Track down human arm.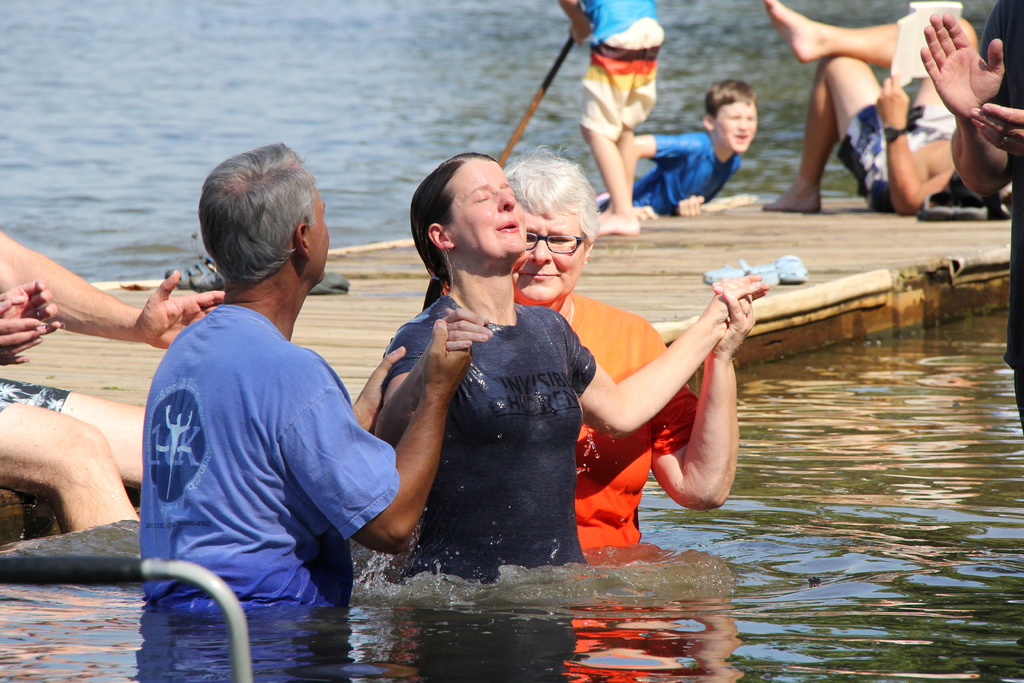
Tracked to box=[312, 346, 413, 447].
